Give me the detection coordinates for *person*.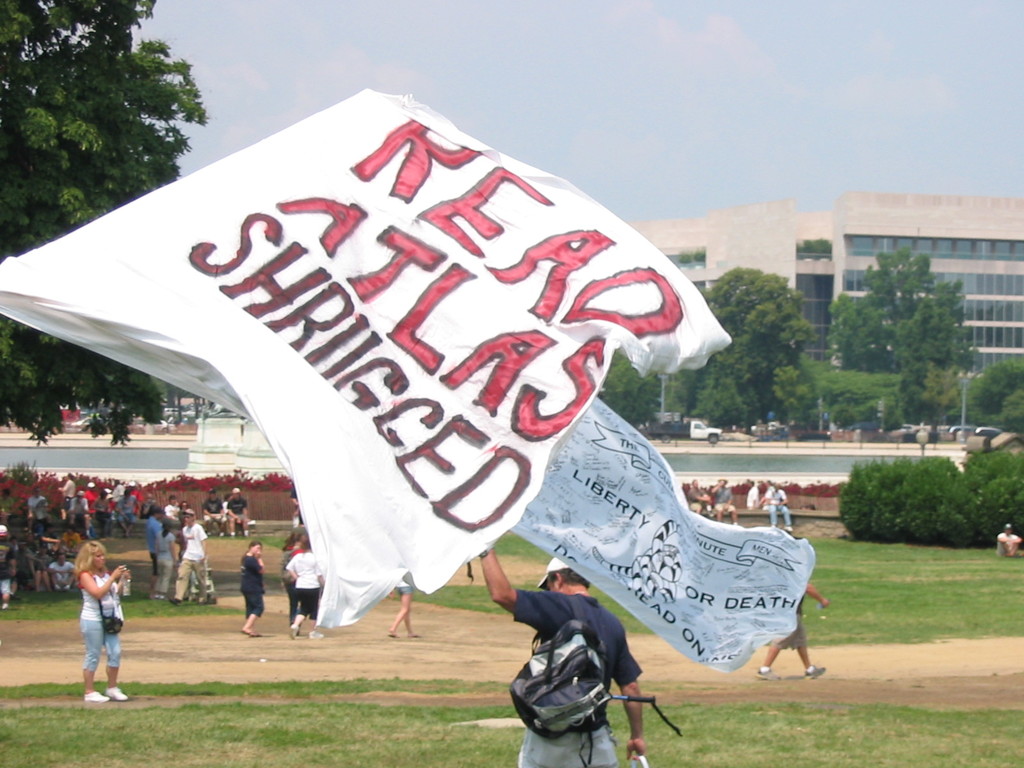
x1=996 y1=519 x2=1023 y2=553.
